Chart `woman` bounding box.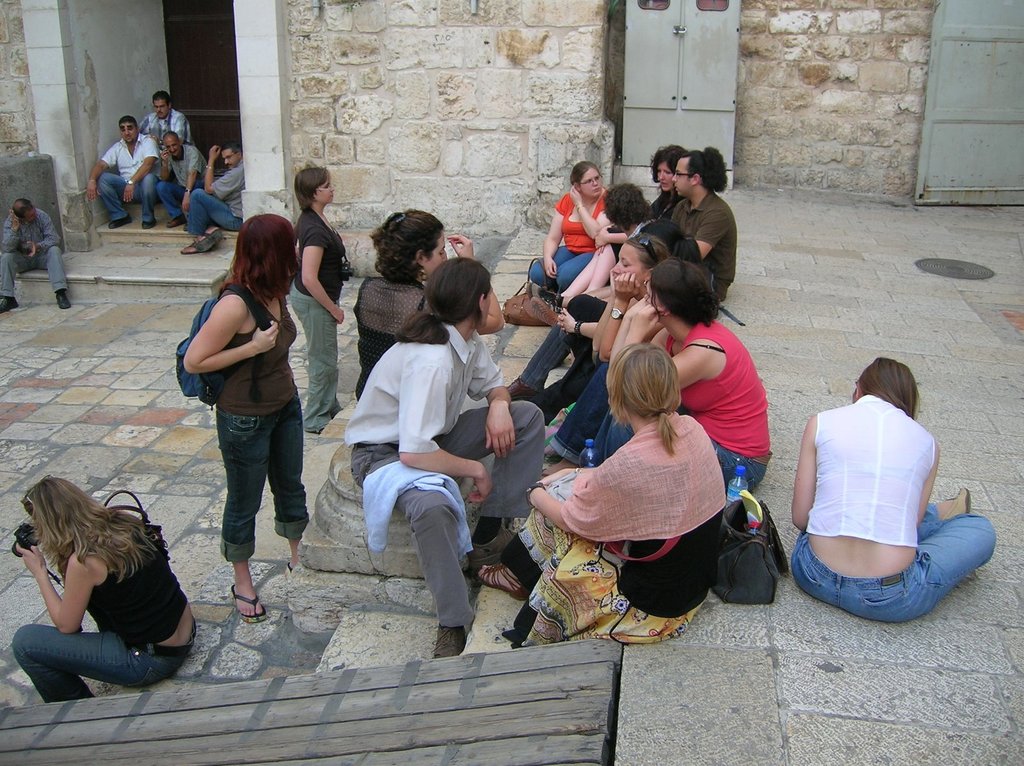
Charted: [x1=475, y1=340, x2=728, y2=647].
